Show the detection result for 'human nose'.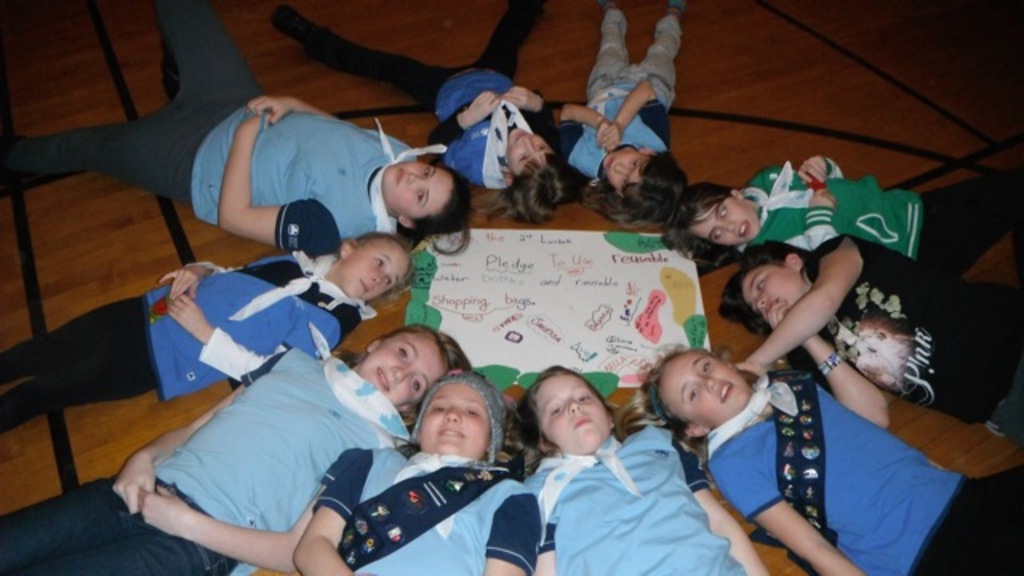
region(614, 163, 629, 176).
